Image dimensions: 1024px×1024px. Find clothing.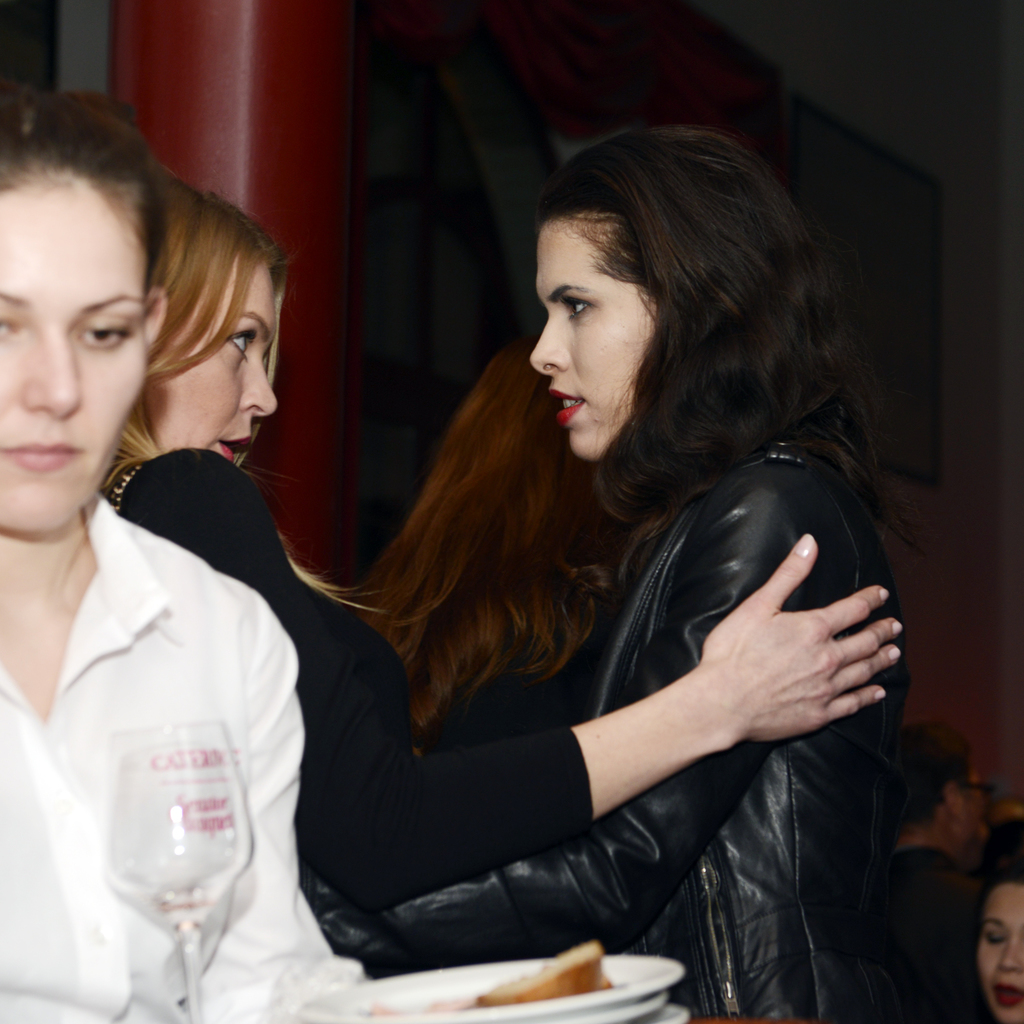
[892, 846, 995, 1023].
